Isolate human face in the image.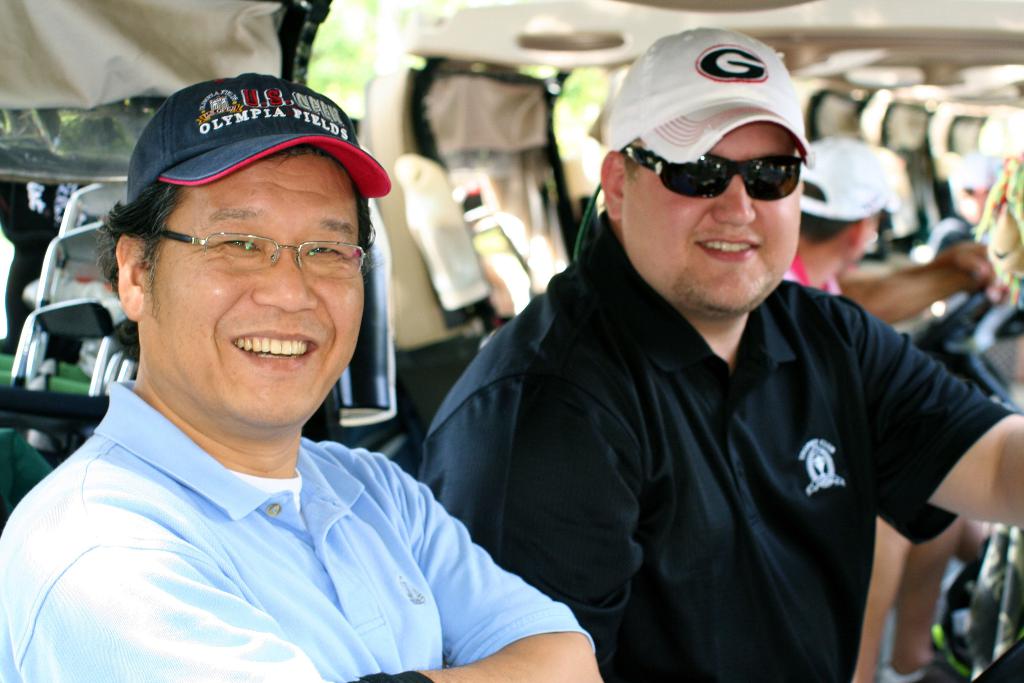
Isolated region: [140, 152, 369, 428].
